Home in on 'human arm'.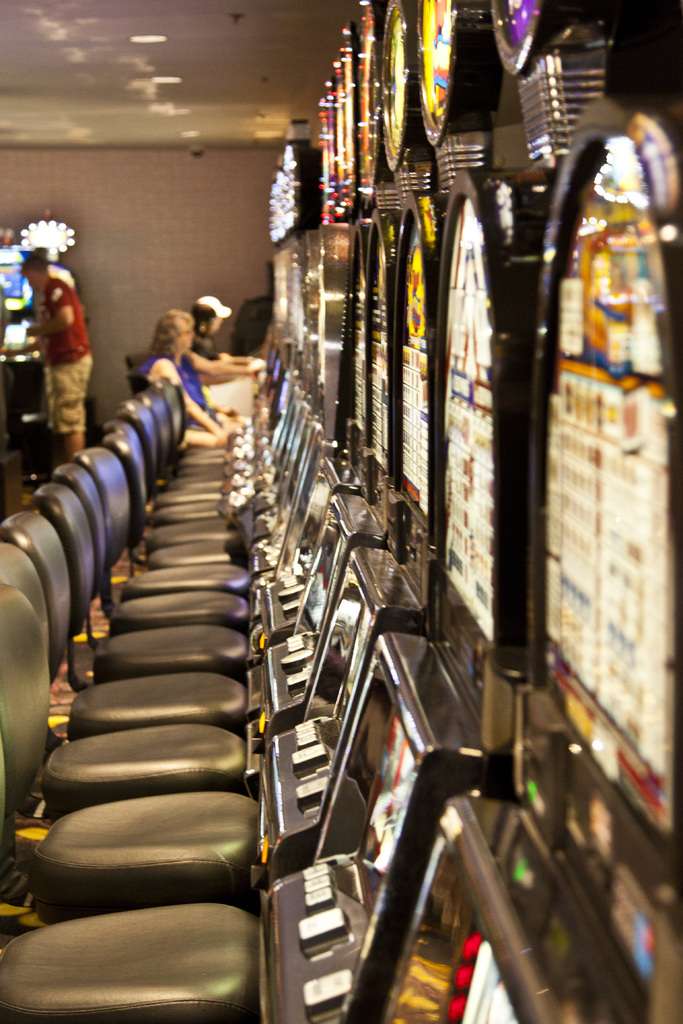
Homed in at (left=165, top=360, right=235, bottom=449).
